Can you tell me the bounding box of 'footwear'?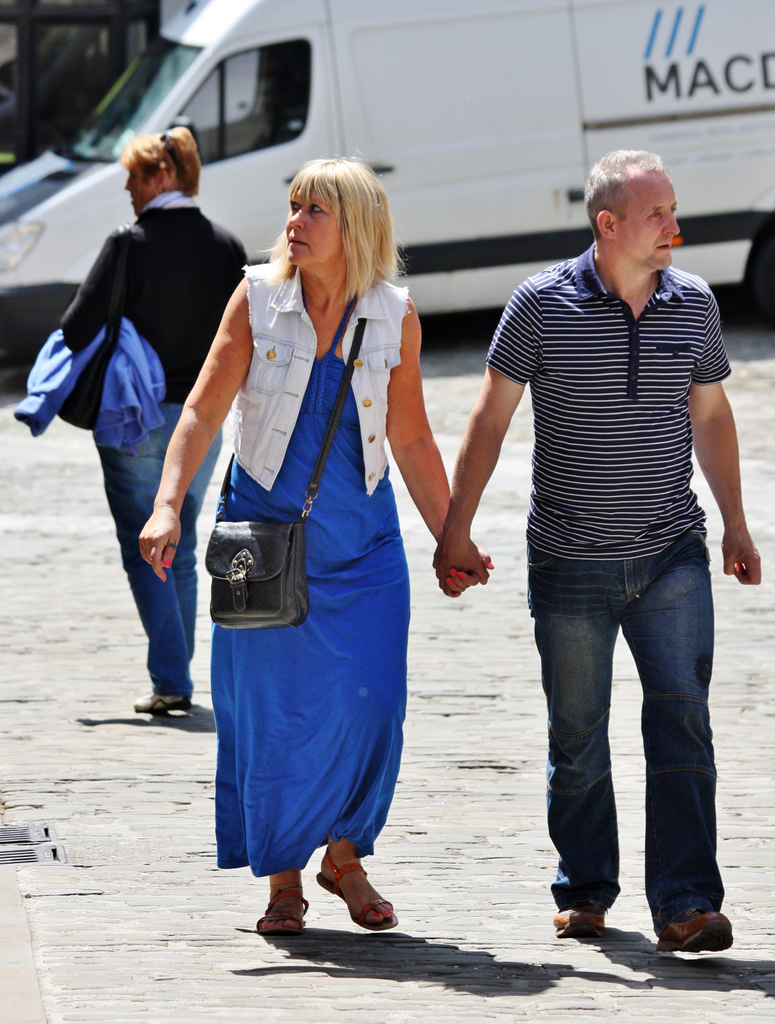
552,903,620,938.
